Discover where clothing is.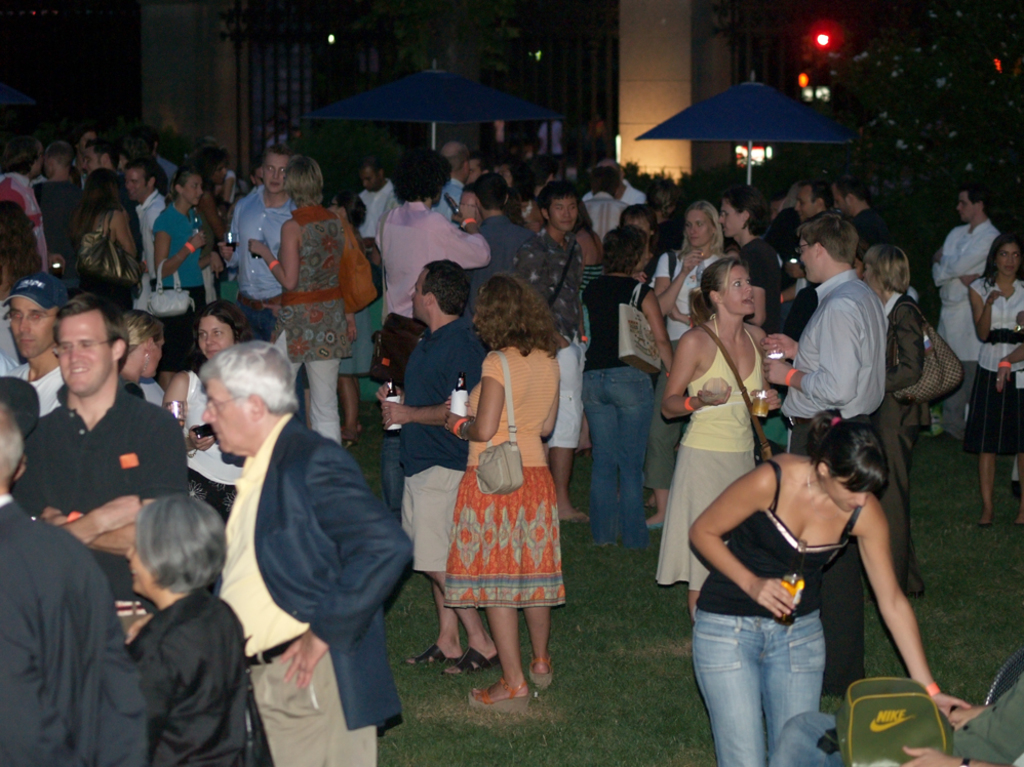
Discovered at (435, 169, 471, 224).
